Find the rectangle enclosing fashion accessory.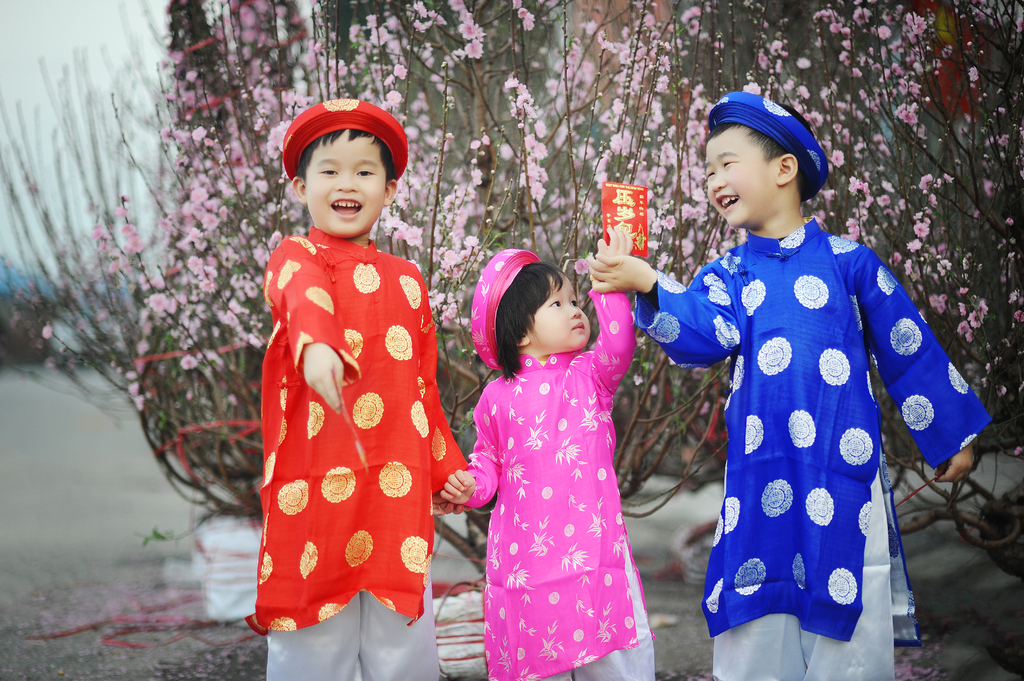
bbox=(709, 90, 827, 201).
